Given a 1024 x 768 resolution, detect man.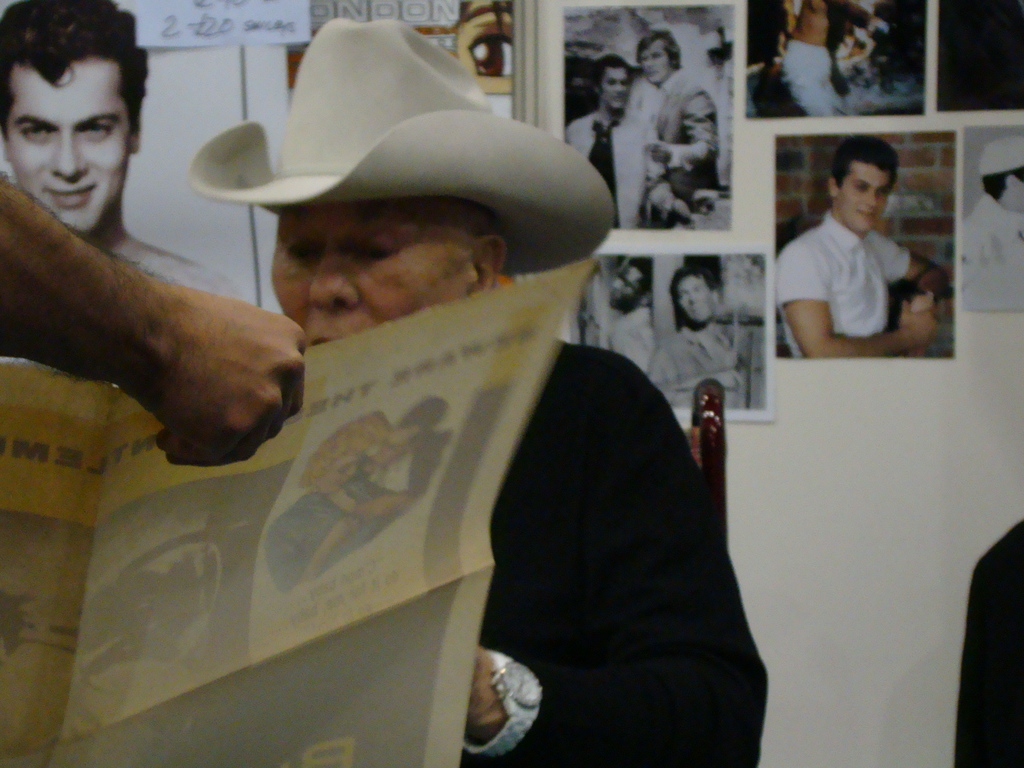
{"x1": 0, "y1": 173, "x2": 312, "y2": 472}.
